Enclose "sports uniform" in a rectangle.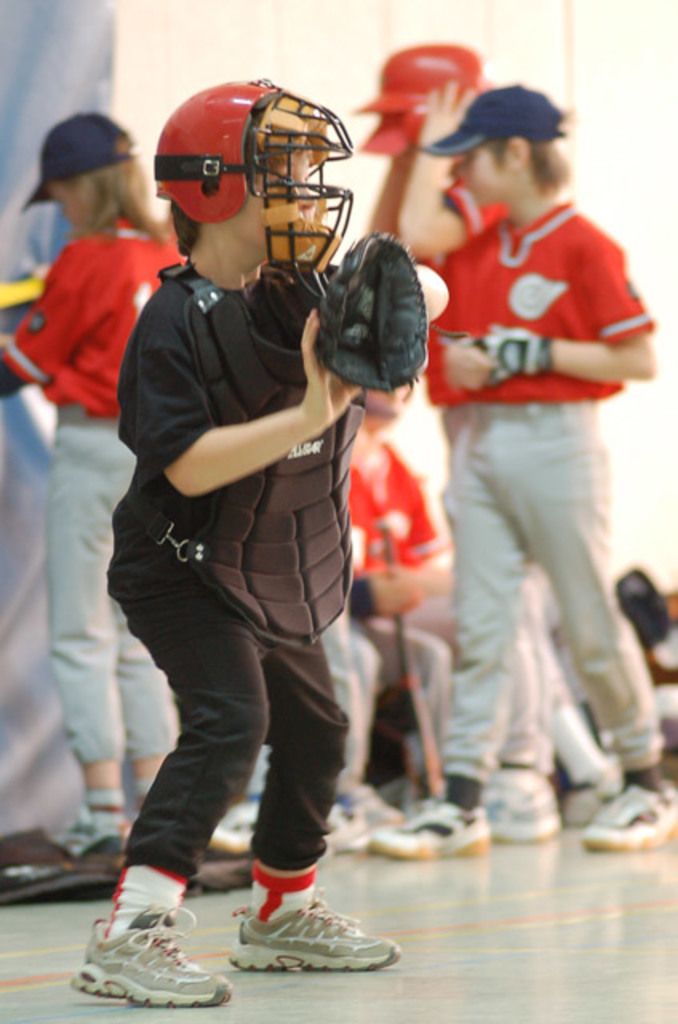
bbox=(0, 106, 184, 848).
